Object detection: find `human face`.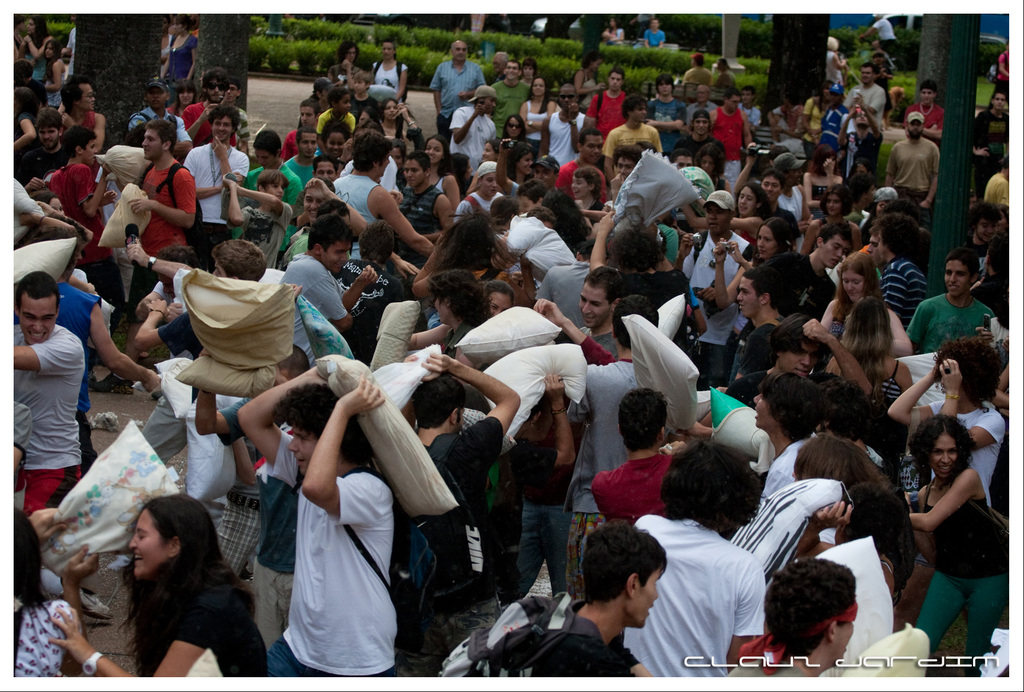
box=[159, 18, 168, 34].
